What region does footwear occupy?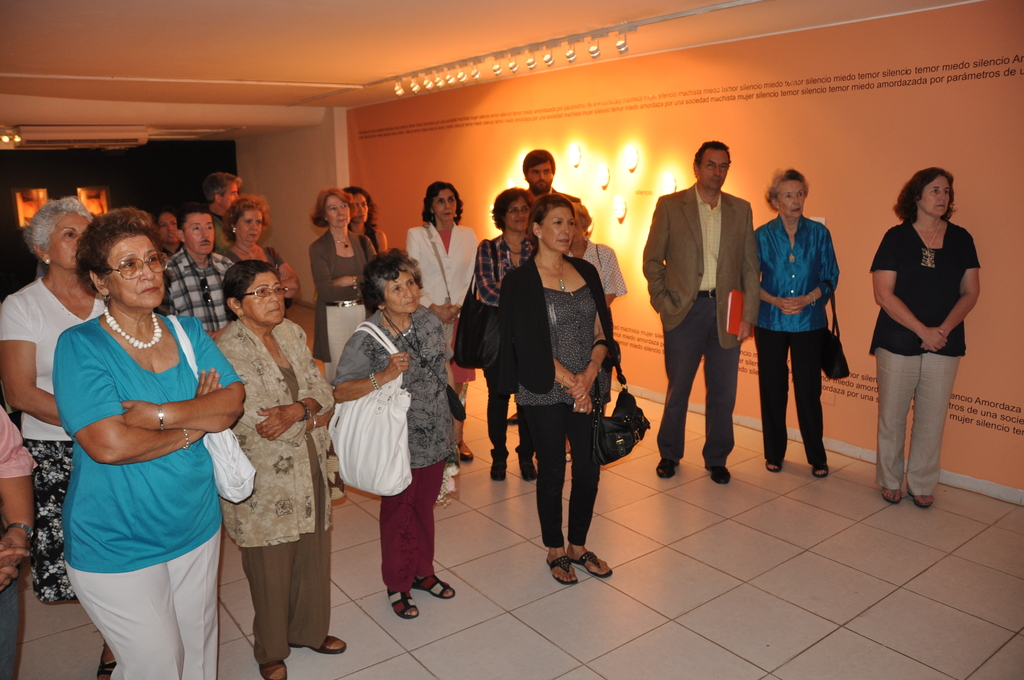
rect(489, 463, 508, 482).
